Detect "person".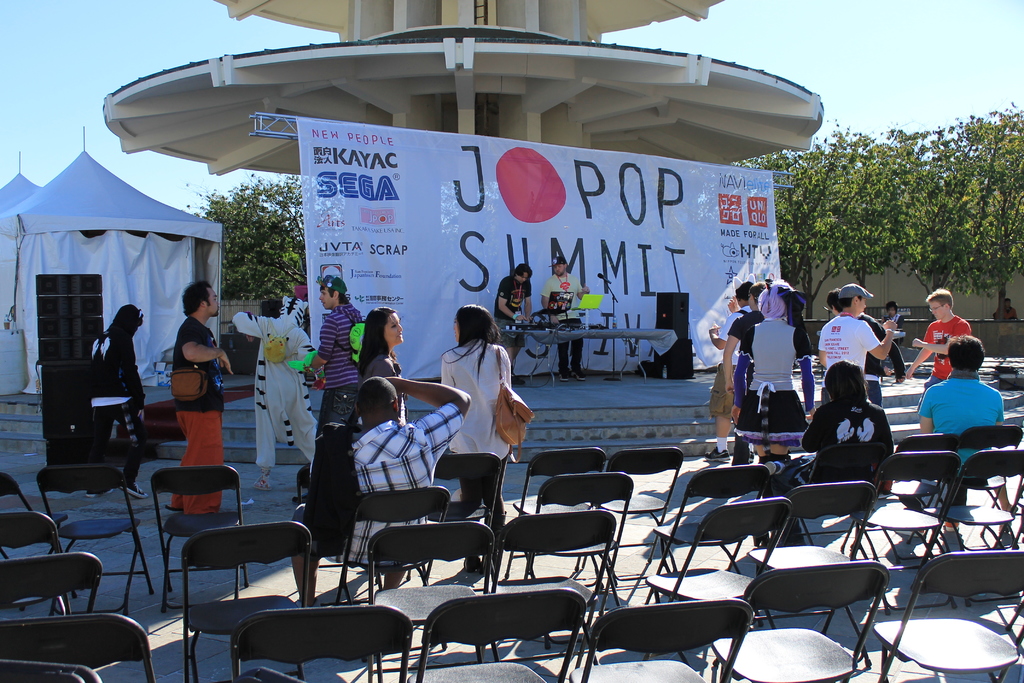
Detected at pyautogui.locateOnScreen(156, 270, 221, 482).
